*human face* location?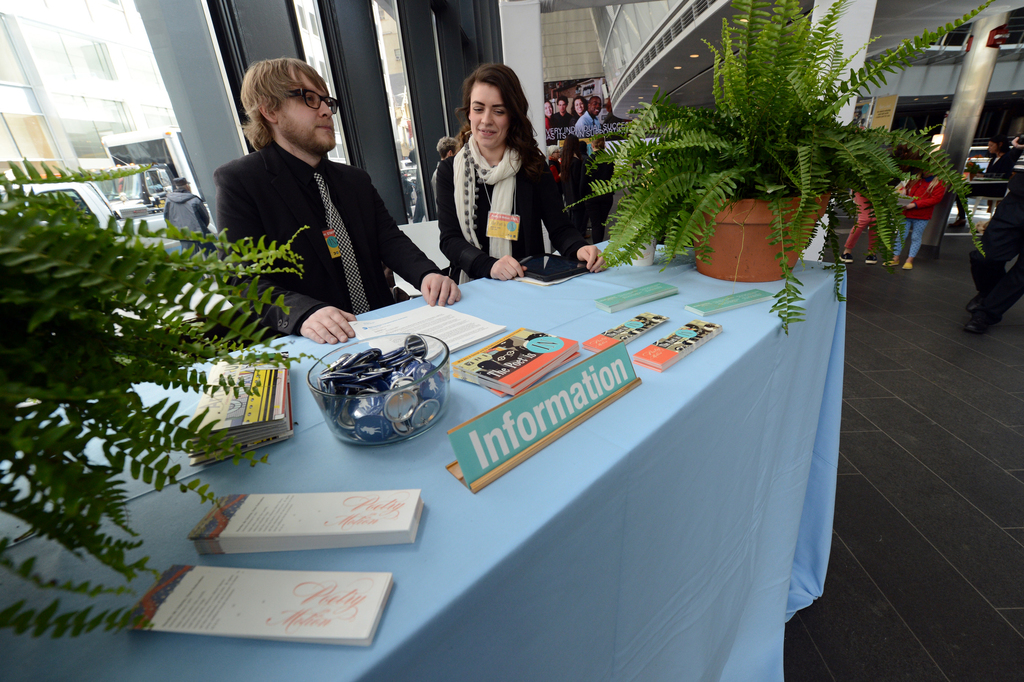
575:96:584:113
